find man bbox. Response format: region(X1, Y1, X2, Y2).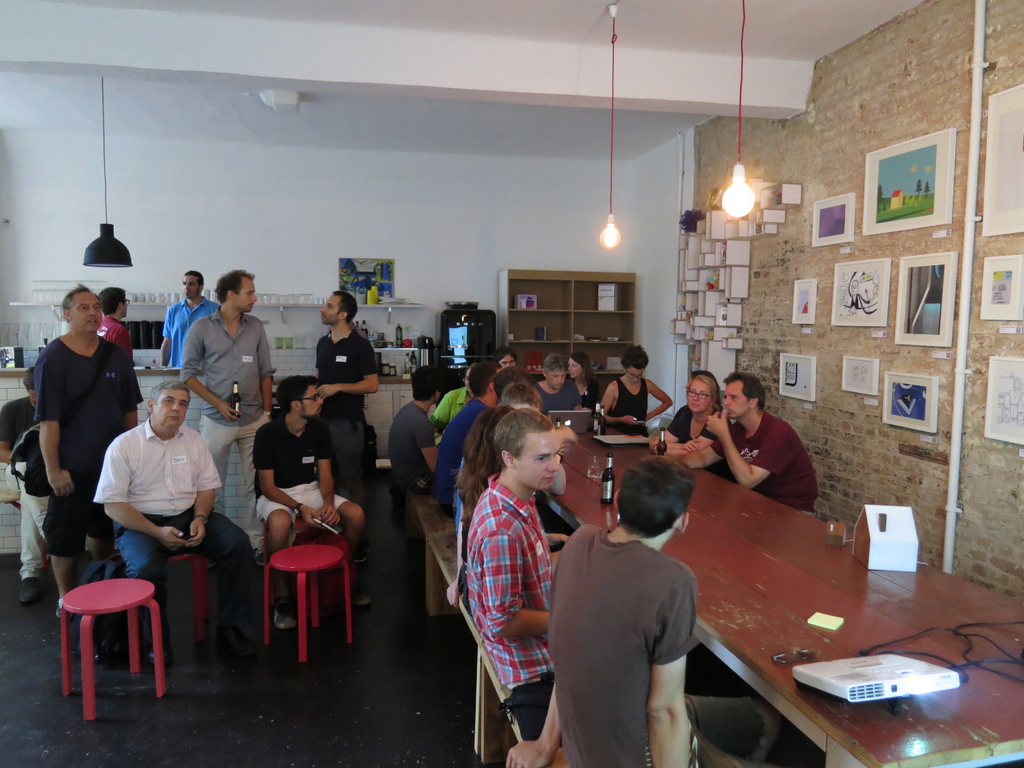
region(316, 293, 372, 499).
